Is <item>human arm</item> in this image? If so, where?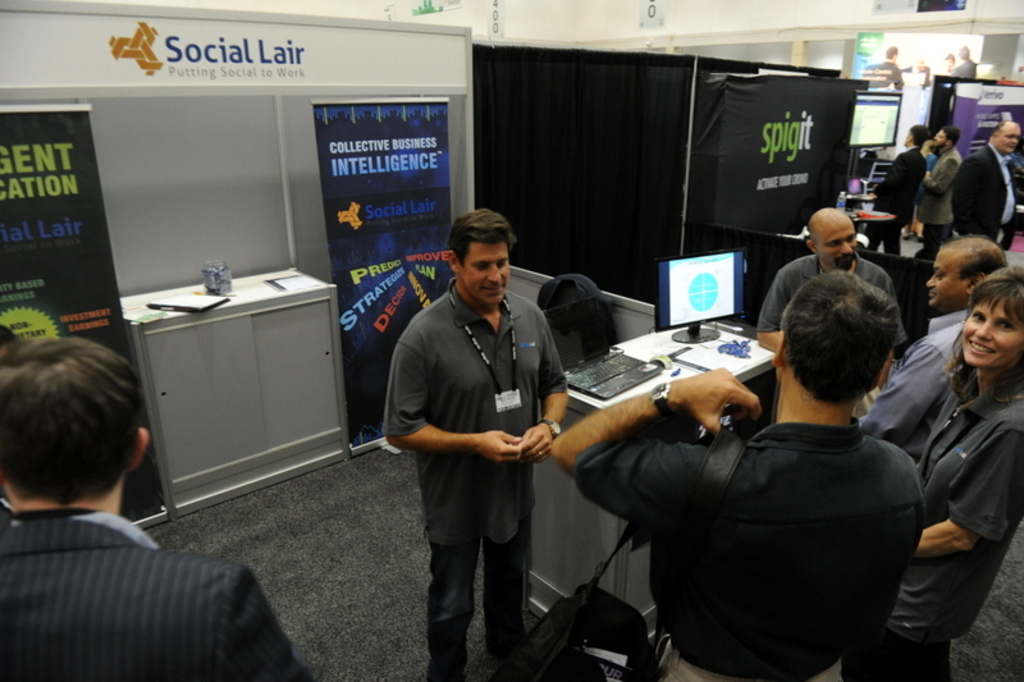
Yes, at 520:297:575:459.
